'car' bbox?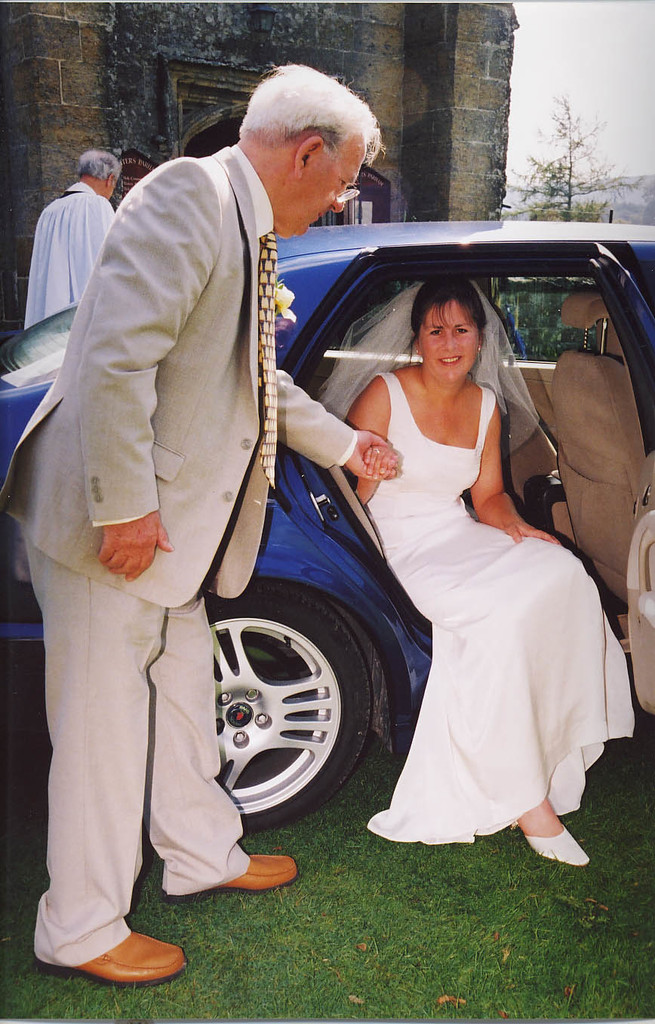
(x1=0, y1=140, x2=540, y2=896)
